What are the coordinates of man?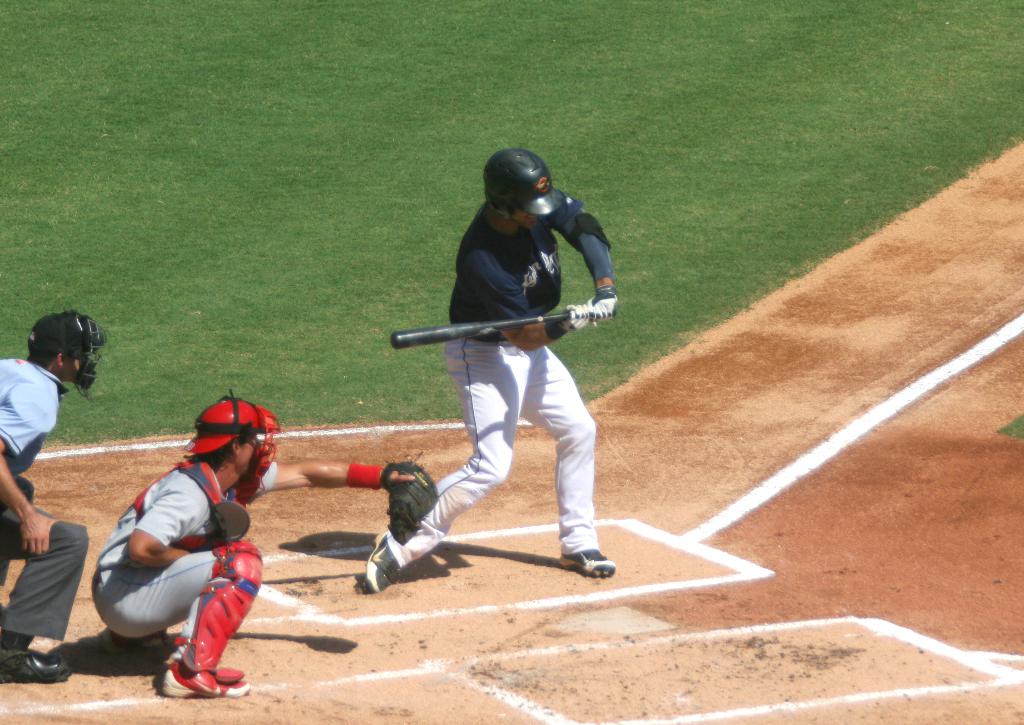
l=76, t=387, r=436, b=705.
